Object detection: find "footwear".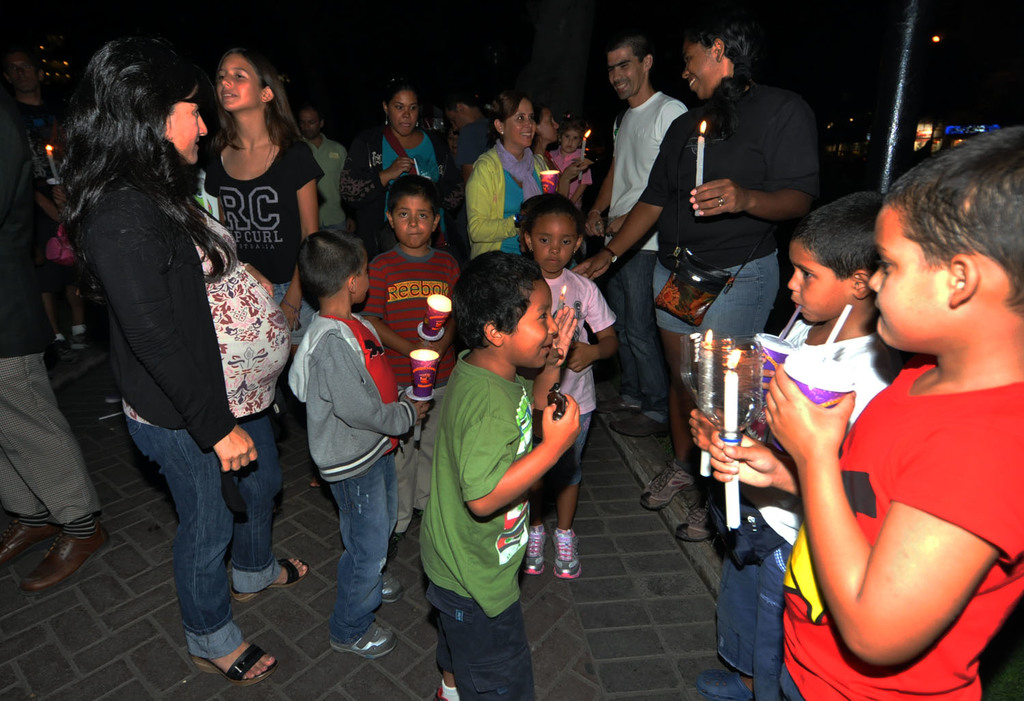
634,461,702,509.
